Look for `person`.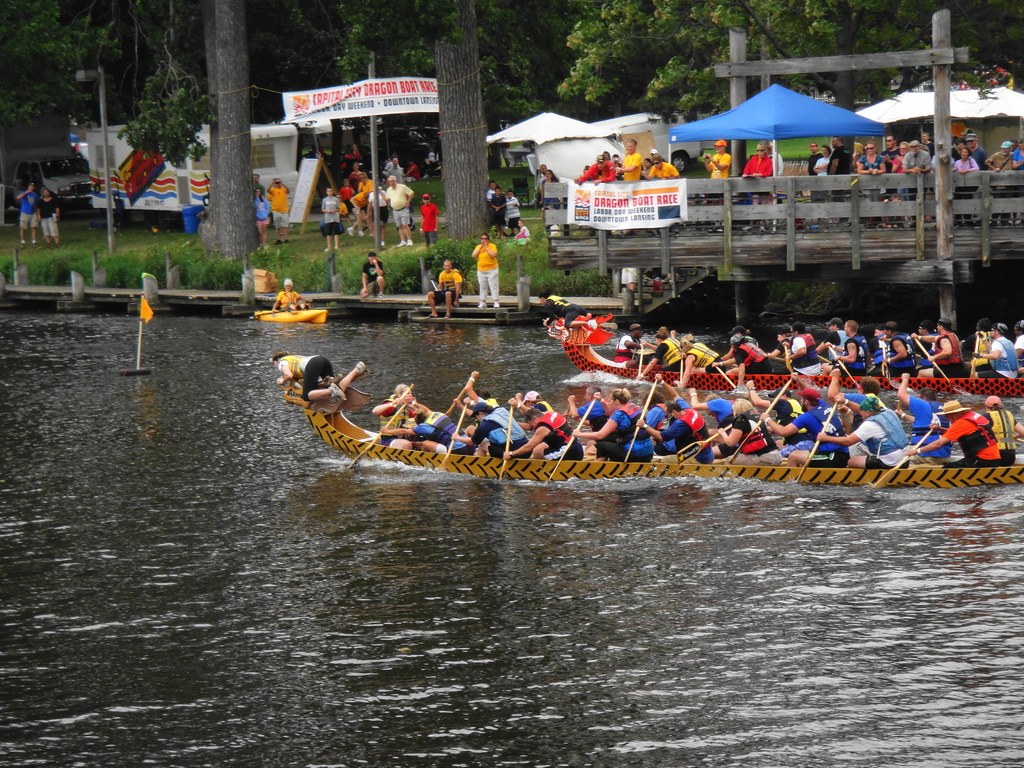
Found: (512, 220, 532, 244).
